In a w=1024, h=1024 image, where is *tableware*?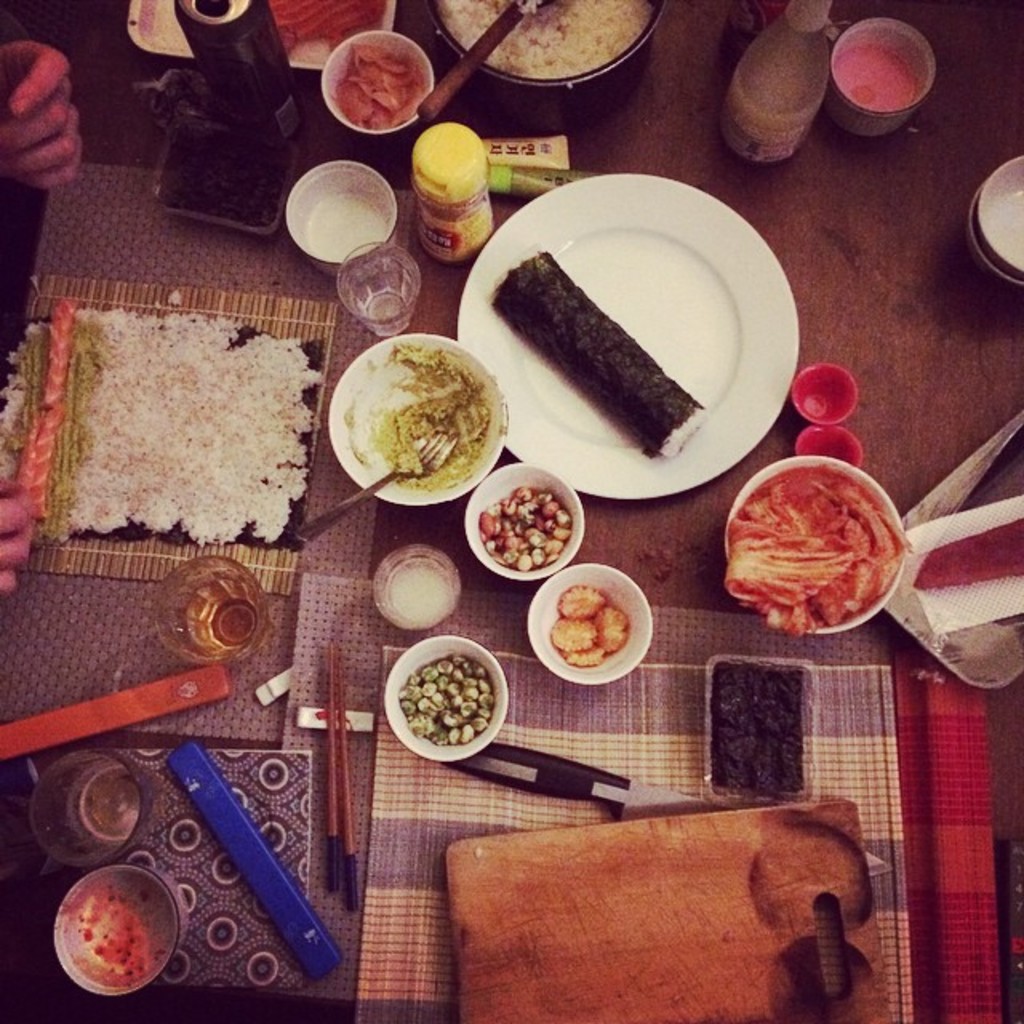
box=[146, 552, 270, 667].
